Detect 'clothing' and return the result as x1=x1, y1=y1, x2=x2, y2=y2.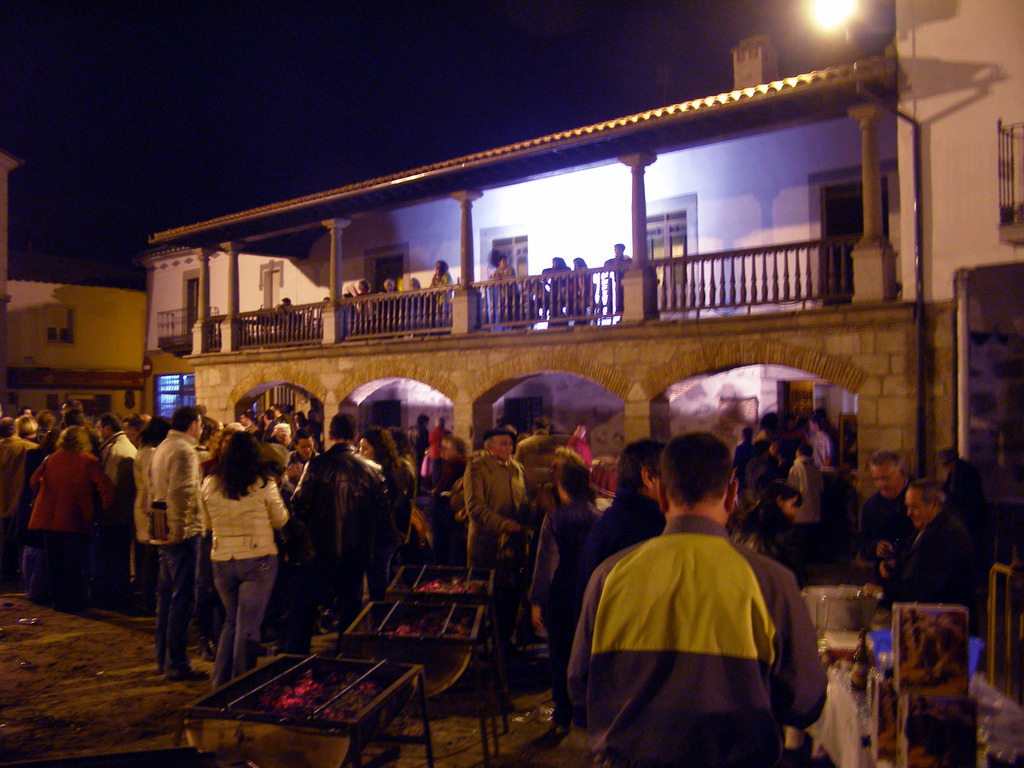
x1=573, y1=486, x2=670, y2=639.
